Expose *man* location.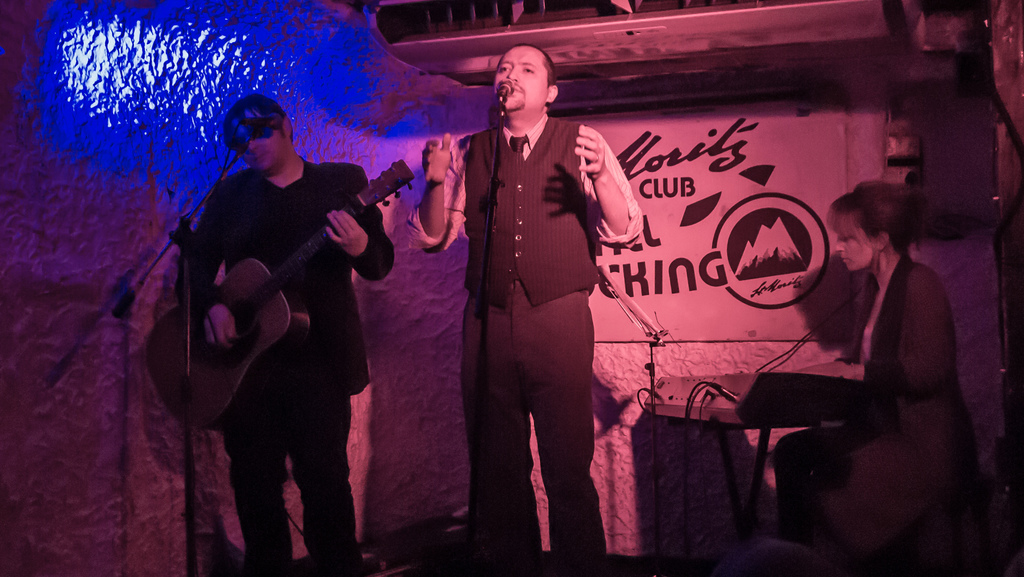
Exposed at l=165, t=99, r=398, b=576.
